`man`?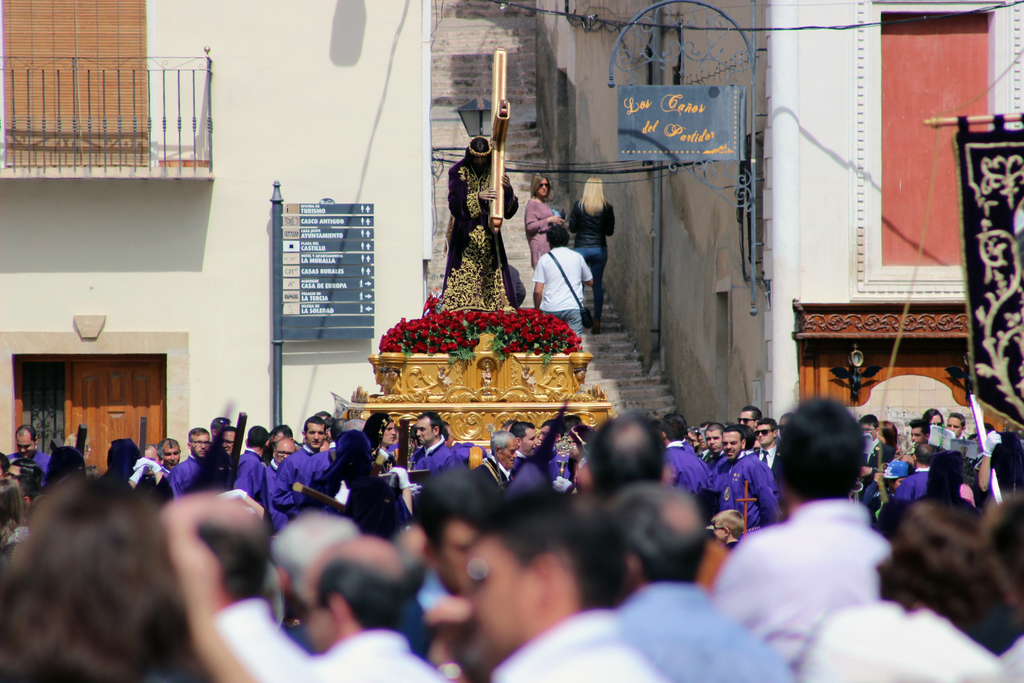
select_region(714, 404, 918, 667)
